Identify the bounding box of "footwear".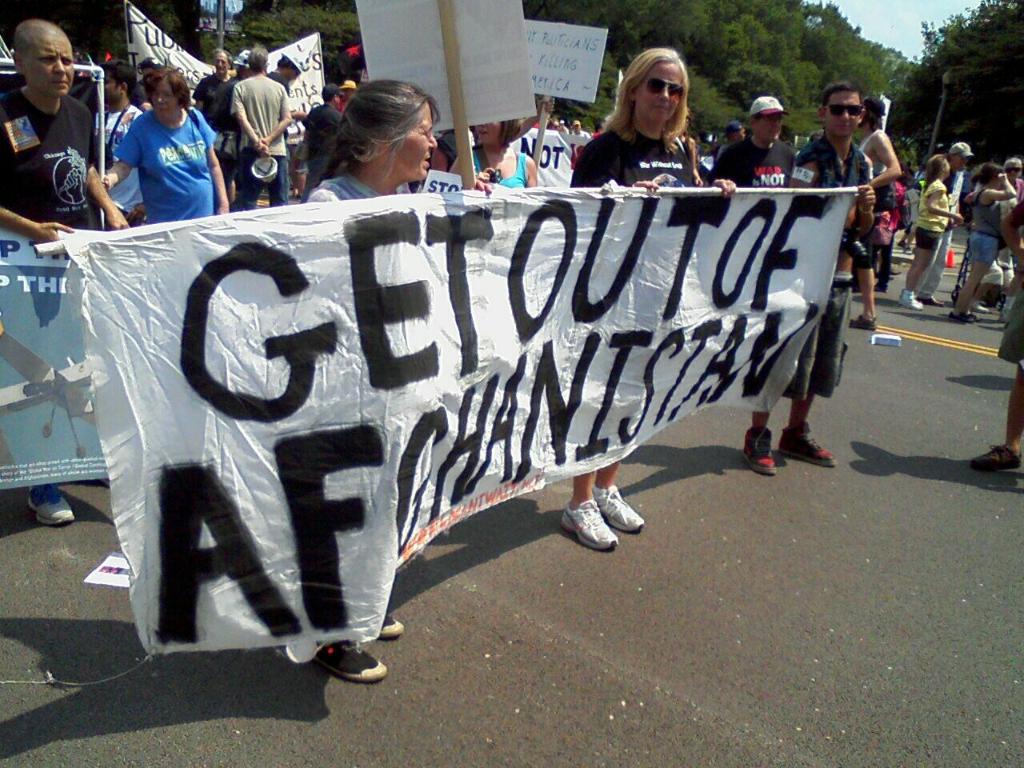
locate(778, 426, 834, 470).
